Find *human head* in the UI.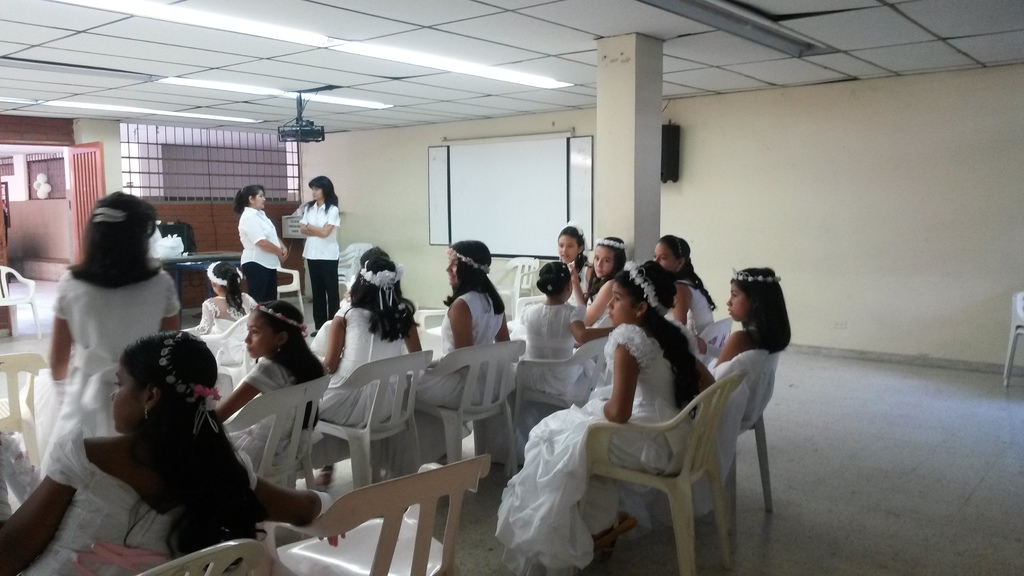
UI element at l=539, t=261, r=572, b=298.
